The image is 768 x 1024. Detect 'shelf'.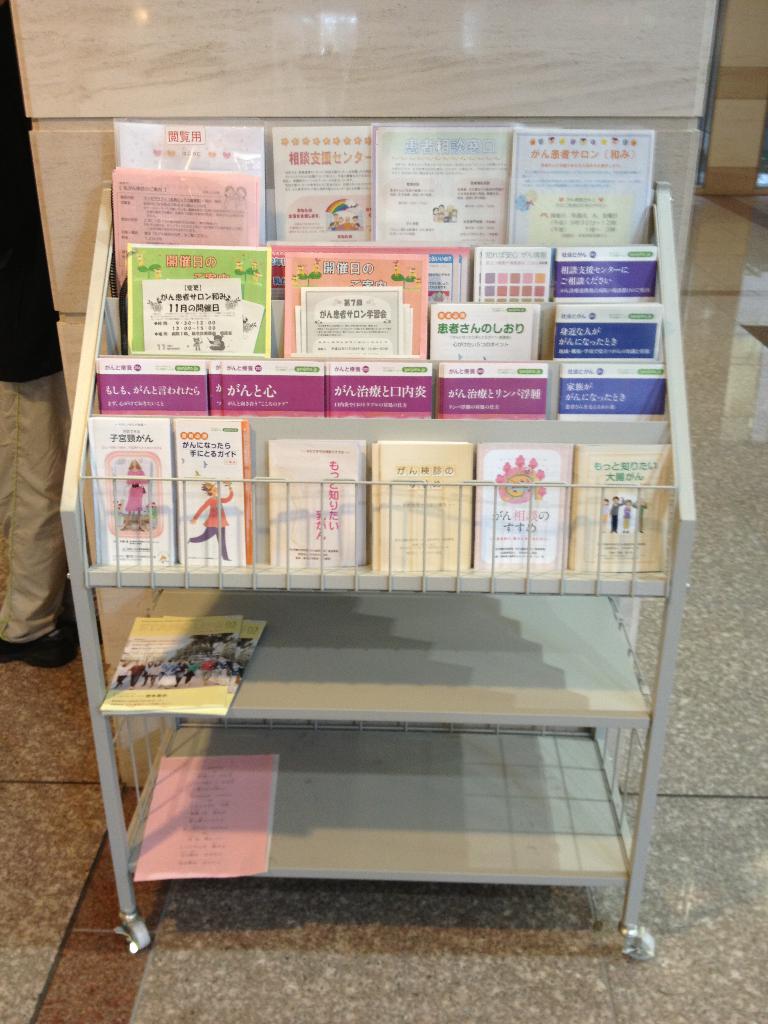
Detection: rect(61, 181, 659, 964).
